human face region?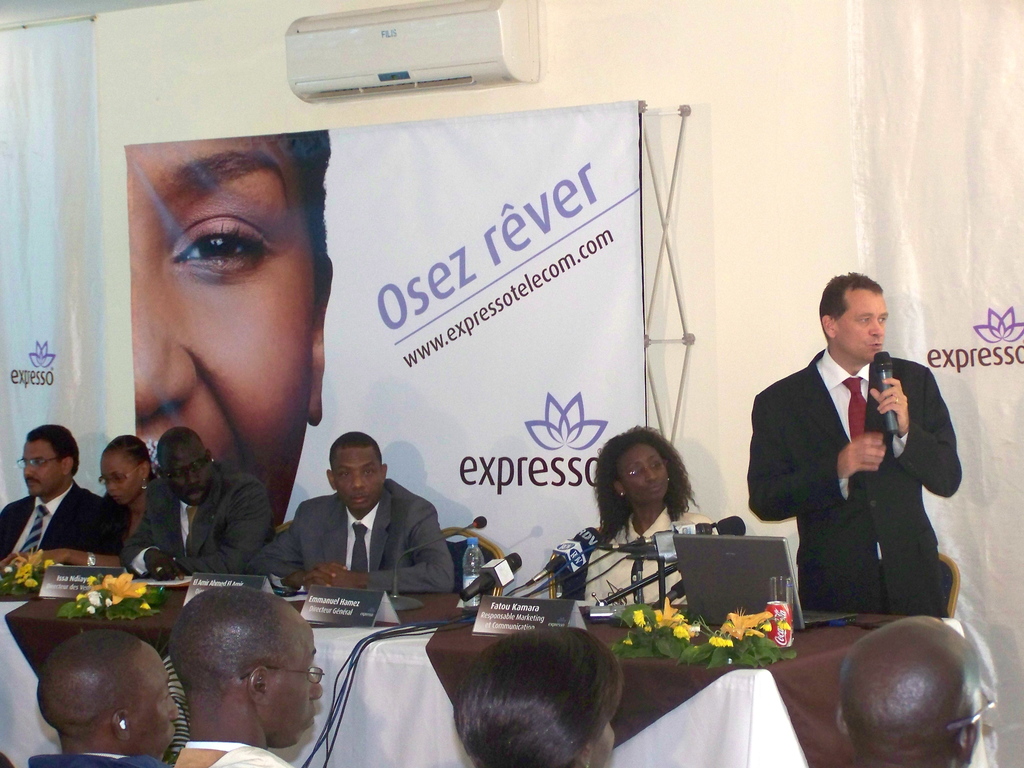
[833, 291, 886, 362]
